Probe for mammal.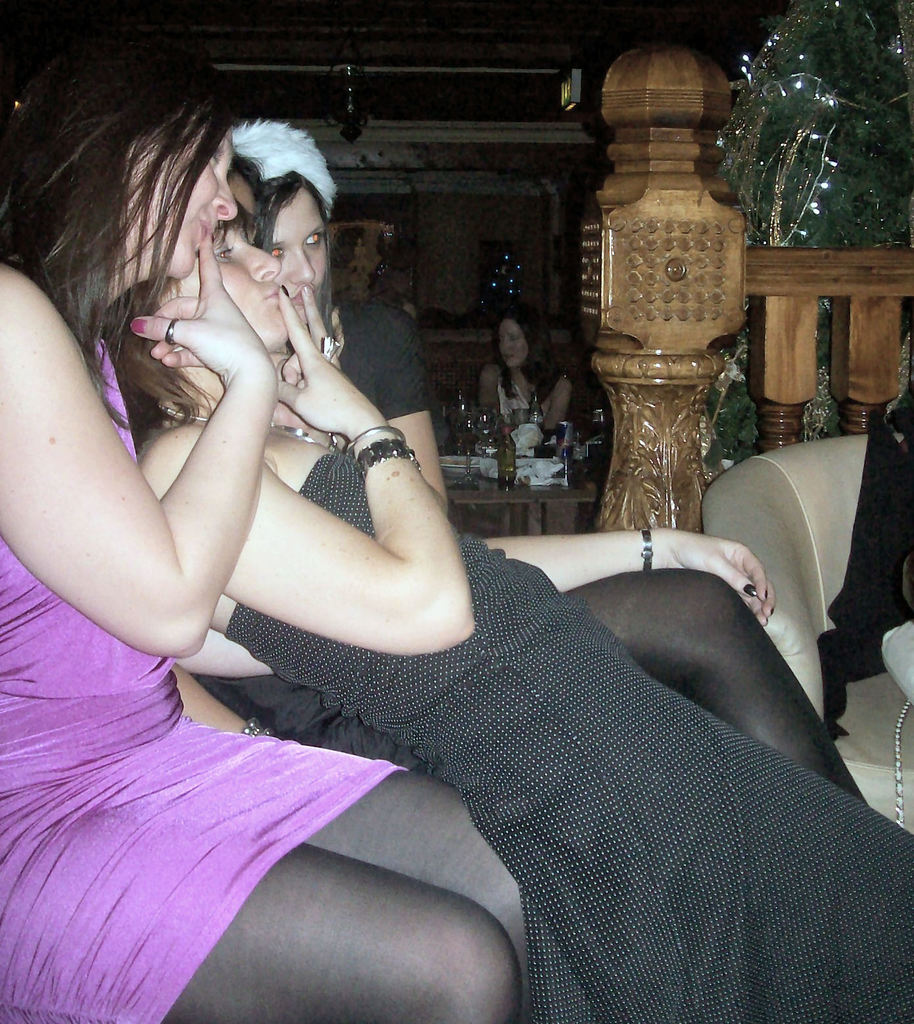
Probe result: 490:306:558:436.
